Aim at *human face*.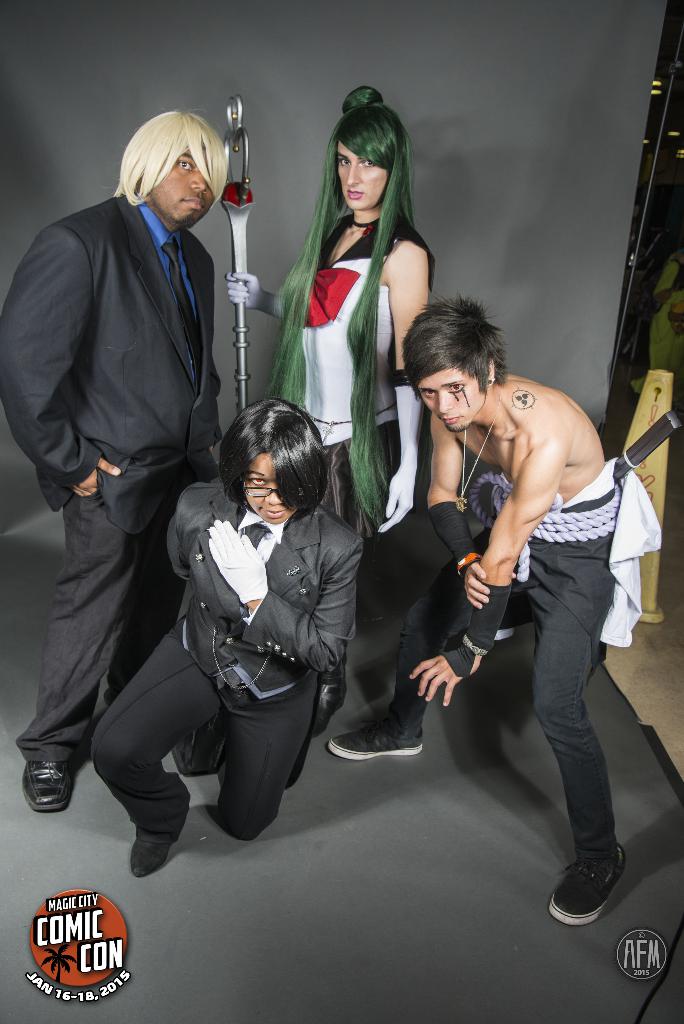
Aimed at <box>247,452,297,526</box>.
